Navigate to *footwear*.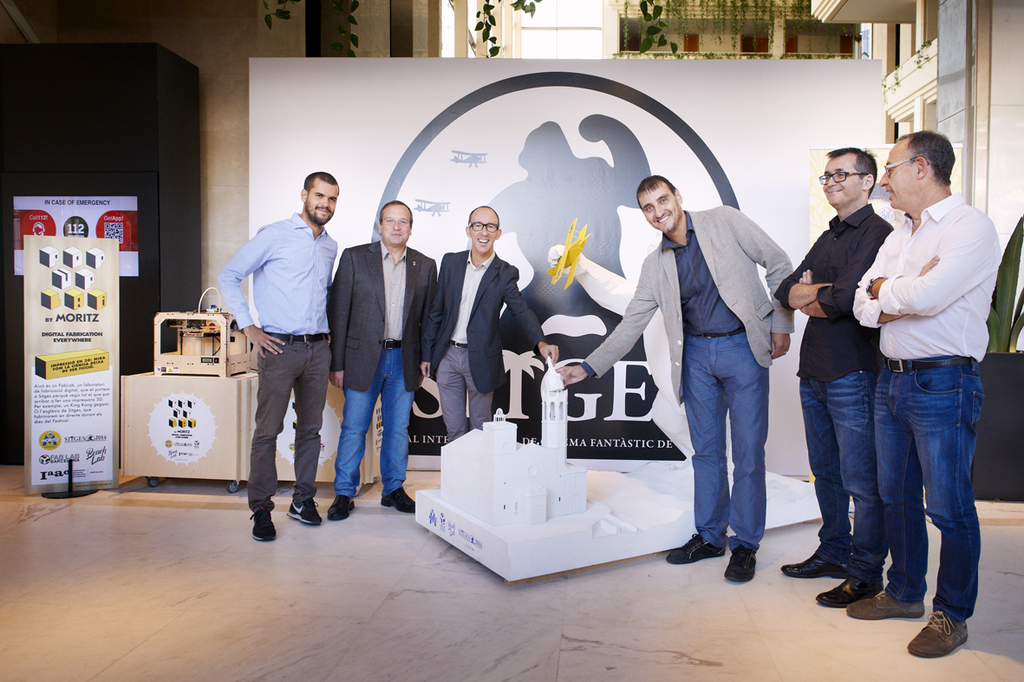
Navigation target: bbox=(783, 550, 847, 575).
